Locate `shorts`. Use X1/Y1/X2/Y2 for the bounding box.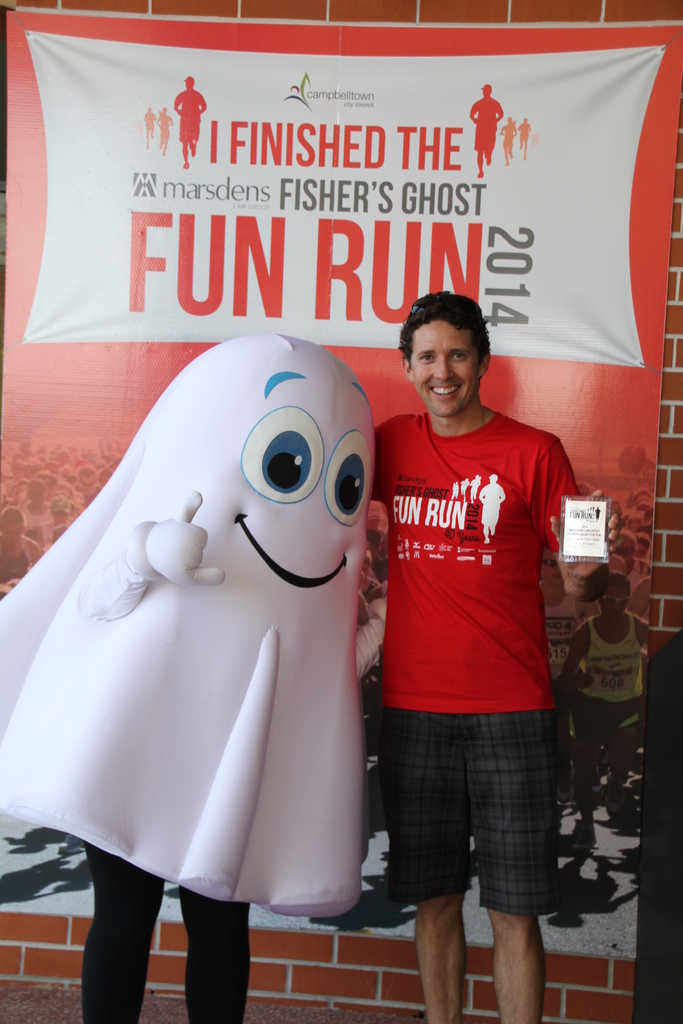
380/739/577/911.
